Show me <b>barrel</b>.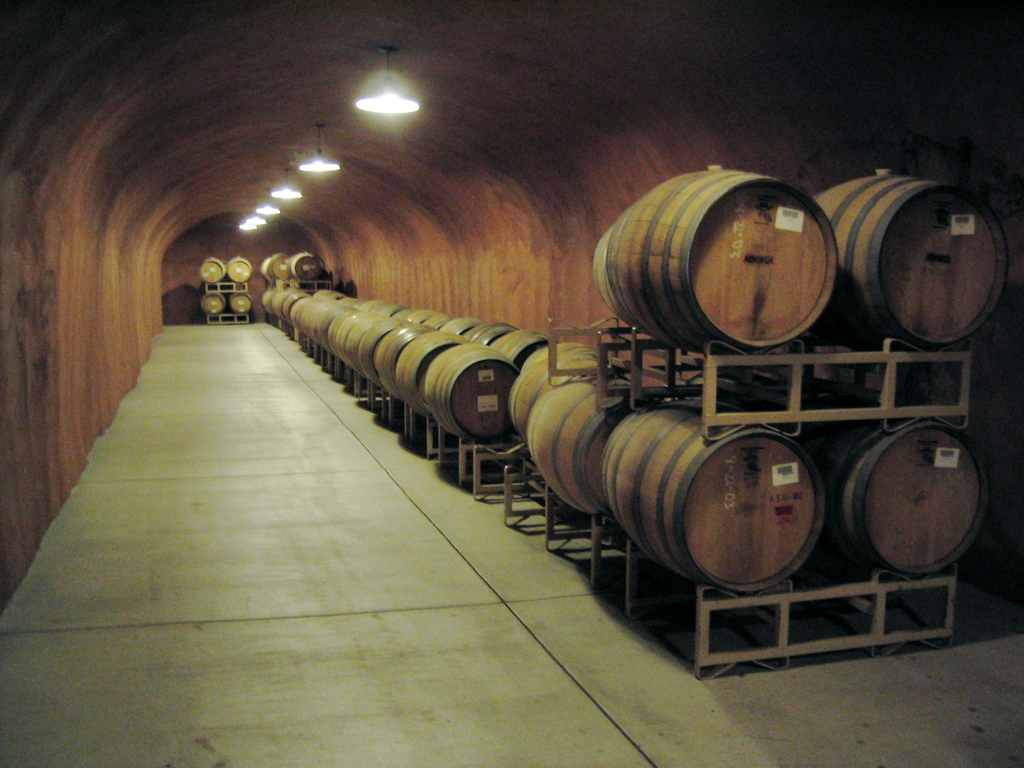
<b>barrel</b> is here: 812 166 1015 349.
